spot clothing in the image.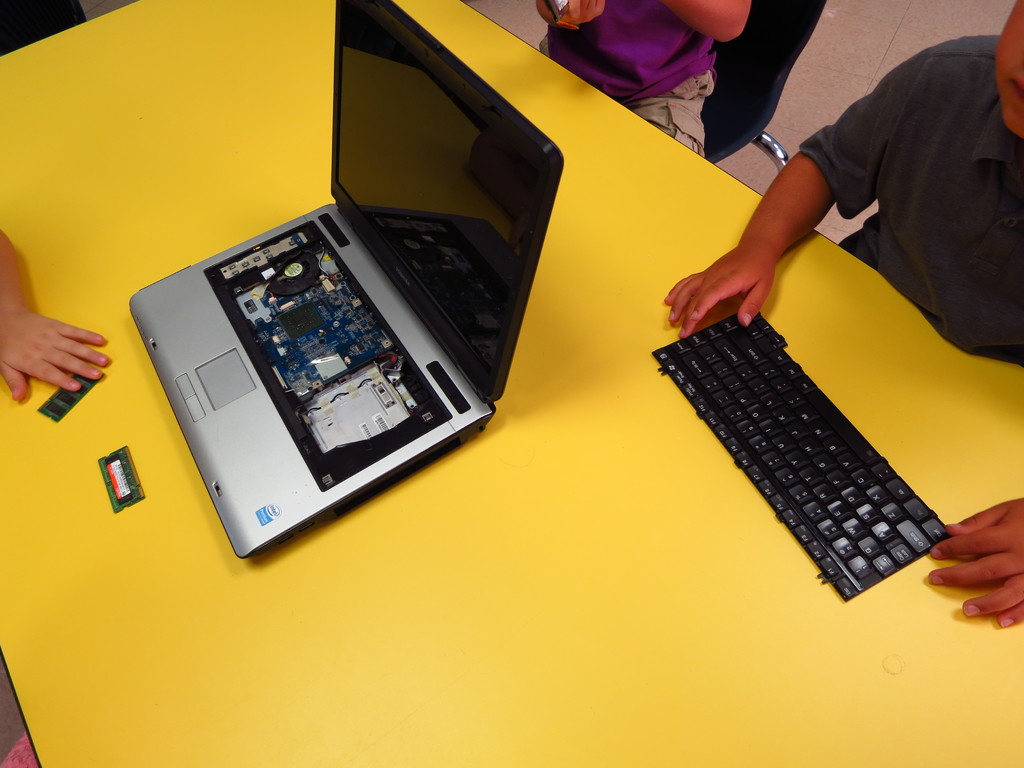
clothing found at x1=796, y1=44, x2=1019, y2=345.
